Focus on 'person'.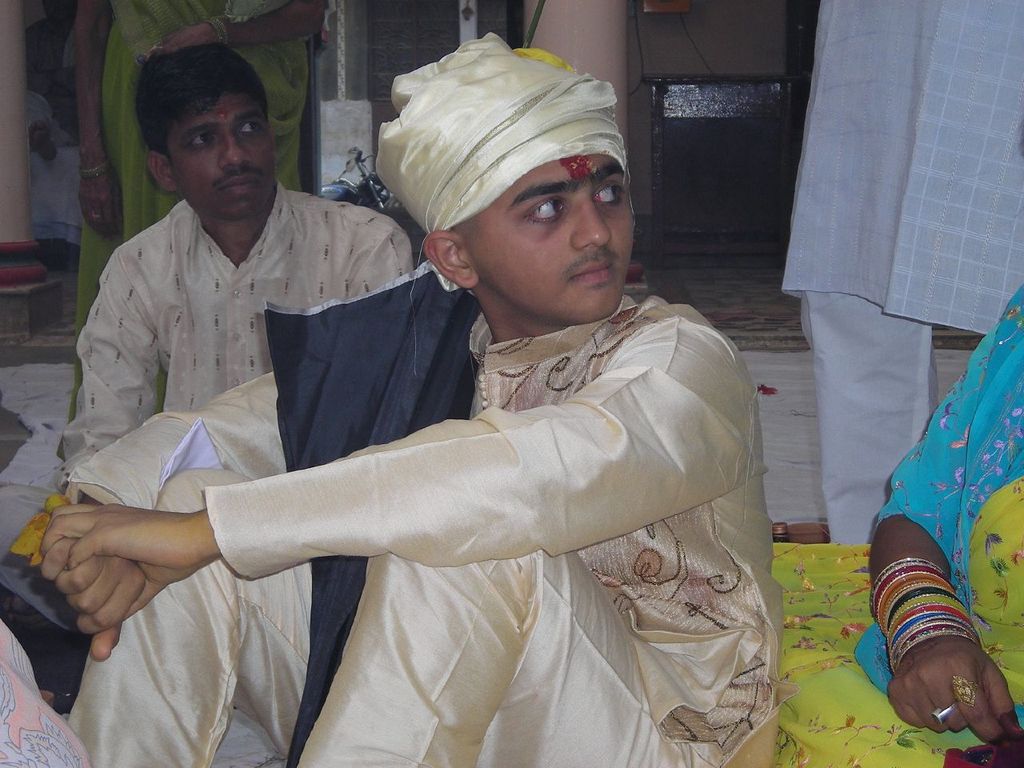
Focused at locate(779, 0, 1023, 546).
